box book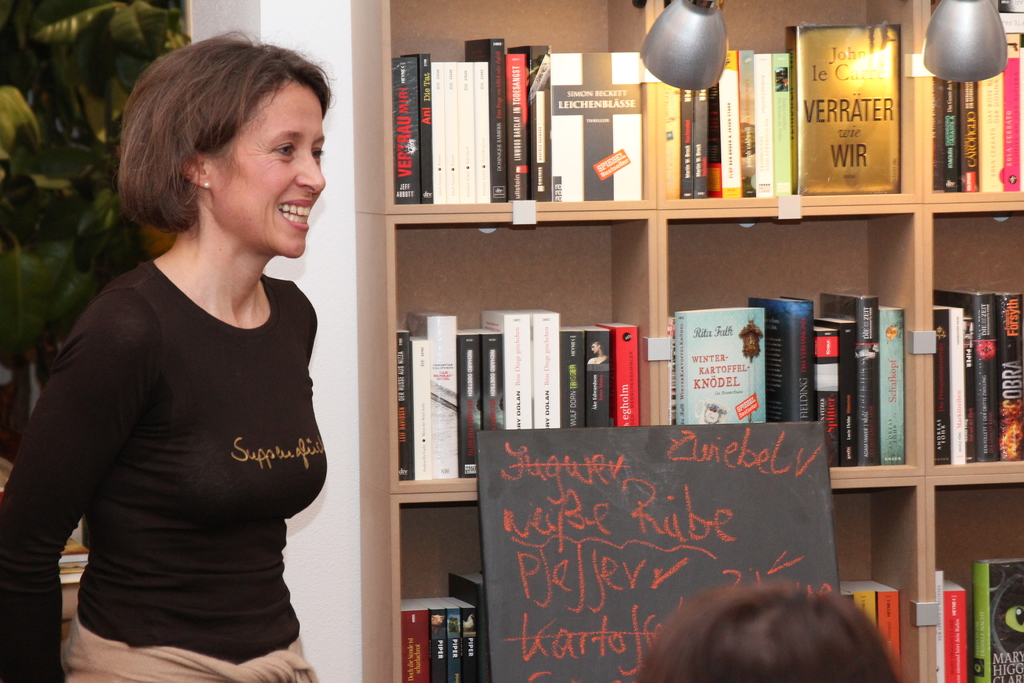
crop(931, 570, 945, 682)
